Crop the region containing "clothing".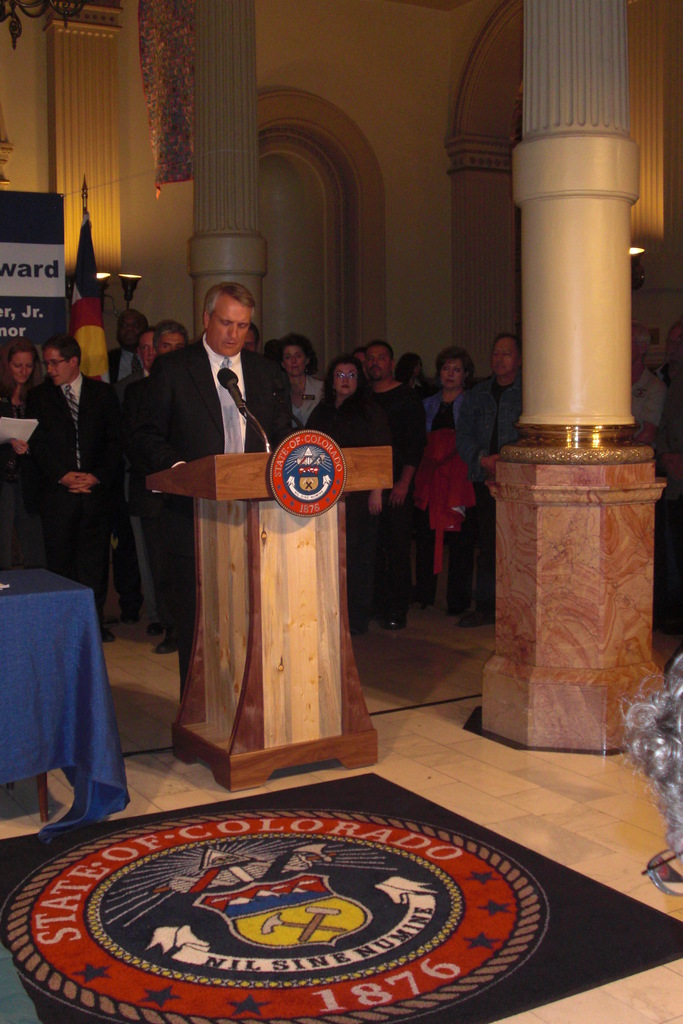
Crop region: 29, 364, 119, 619.
